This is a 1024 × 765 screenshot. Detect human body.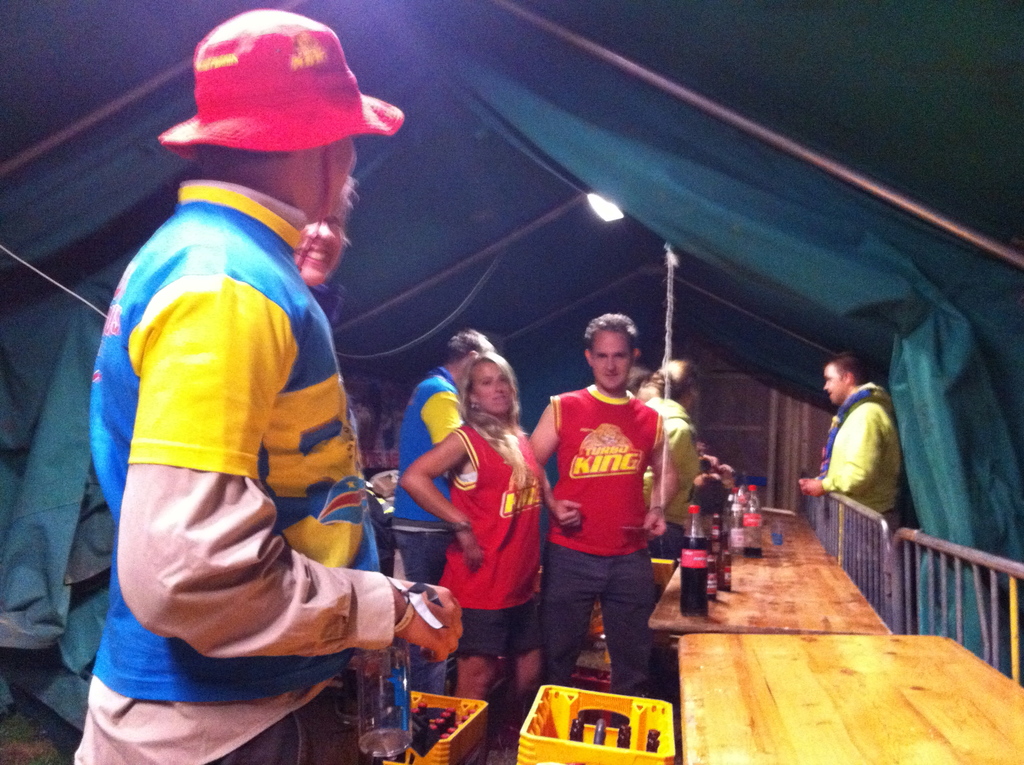
396 362 480 724.
